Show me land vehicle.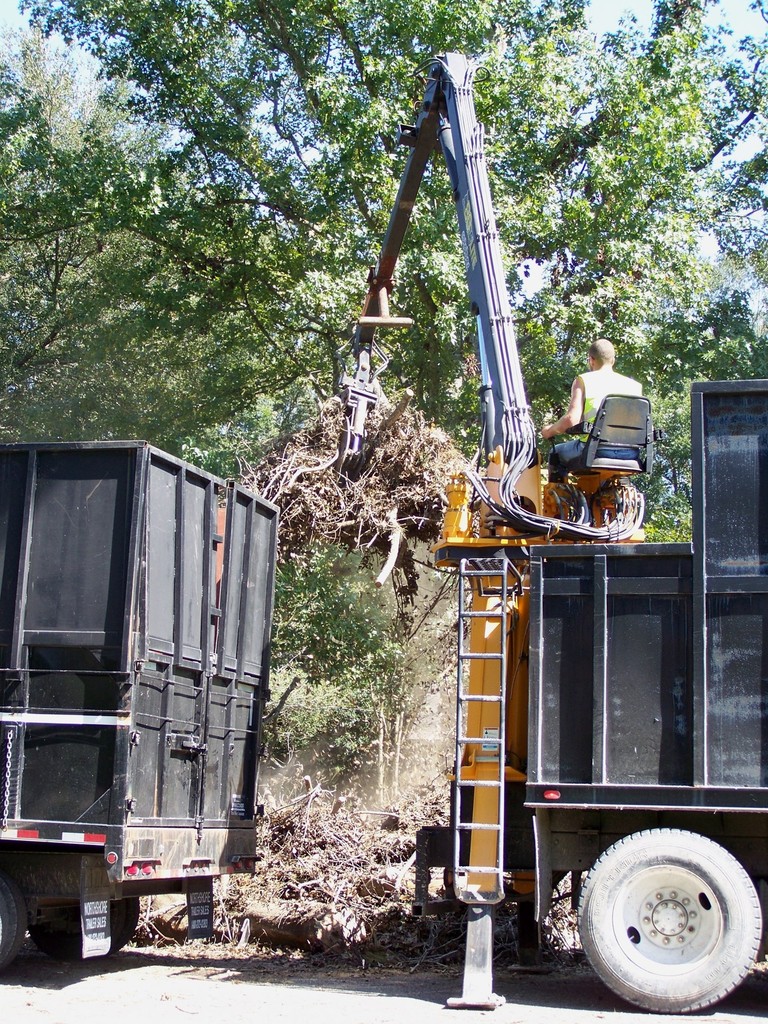
land vehicle is here: (0, 442, 252, 968).
